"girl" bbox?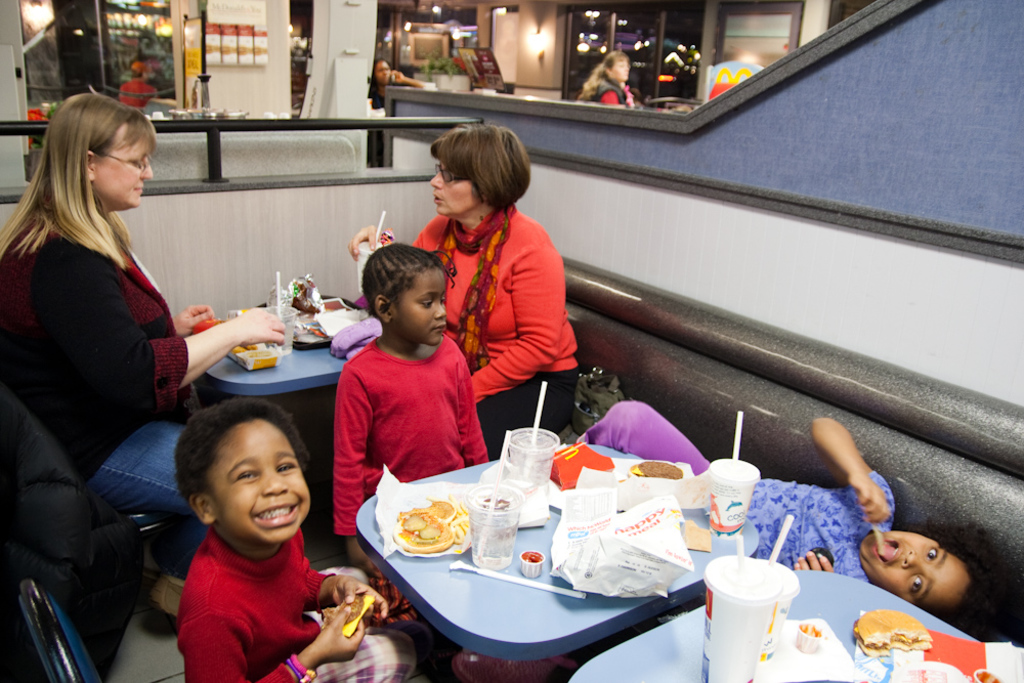
[4, 89, 285, 446]
